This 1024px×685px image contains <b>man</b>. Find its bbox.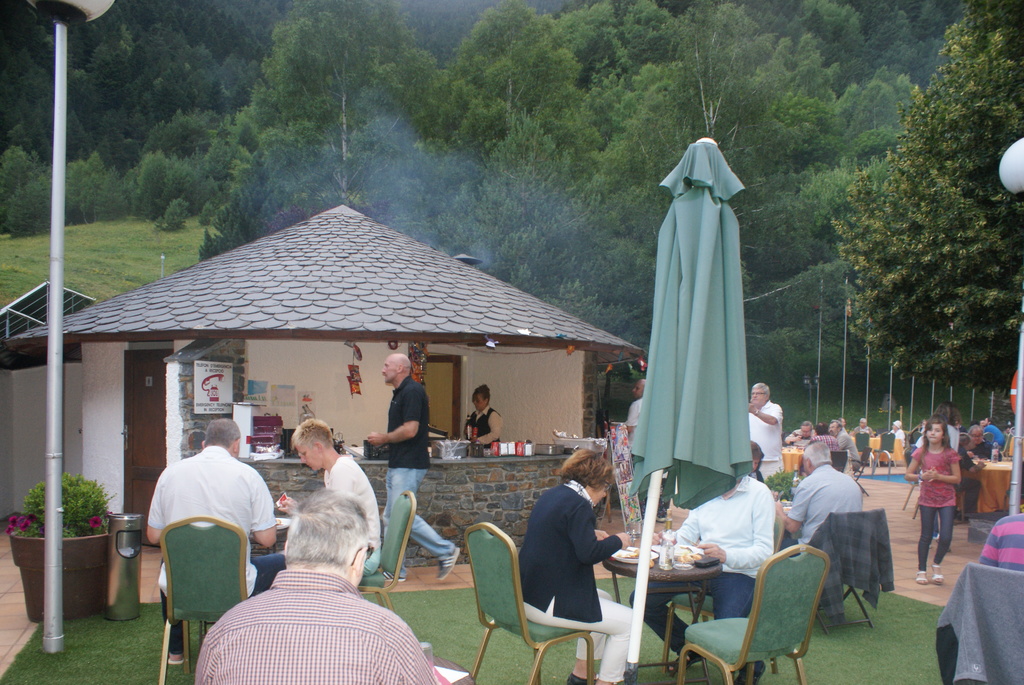
bbox=[274, 421, 371, 551].
